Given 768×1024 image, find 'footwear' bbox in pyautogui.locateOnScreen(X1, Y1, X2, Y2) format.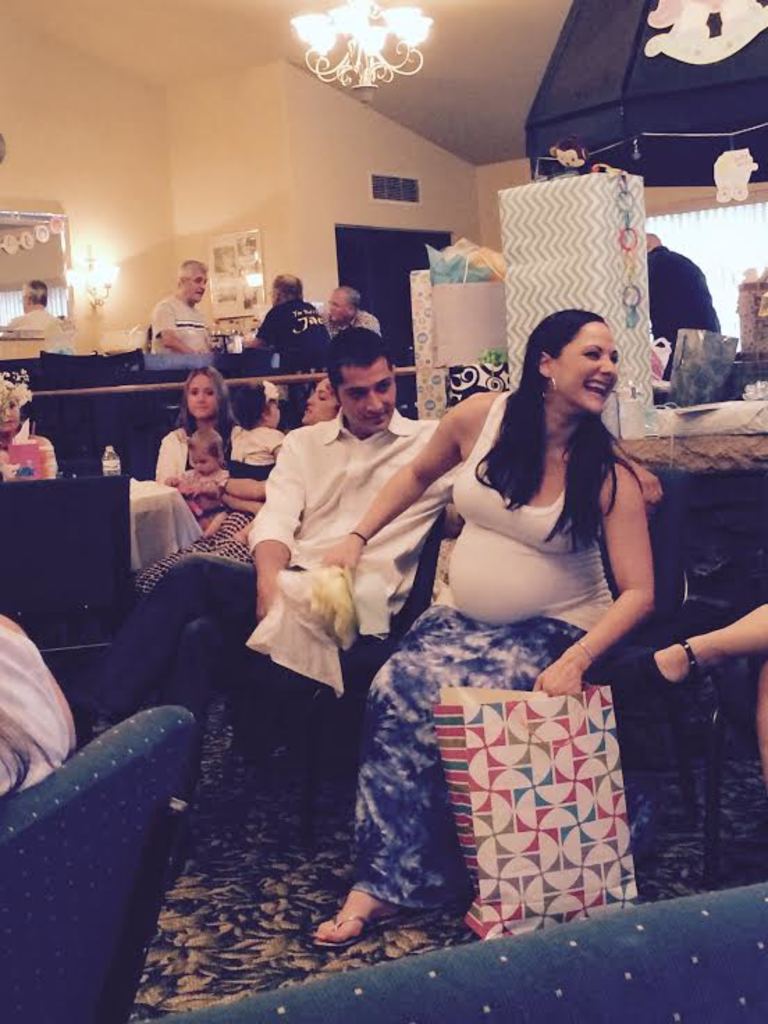
pyautogui.locateOnScreen(306, 895, 413, 957).
